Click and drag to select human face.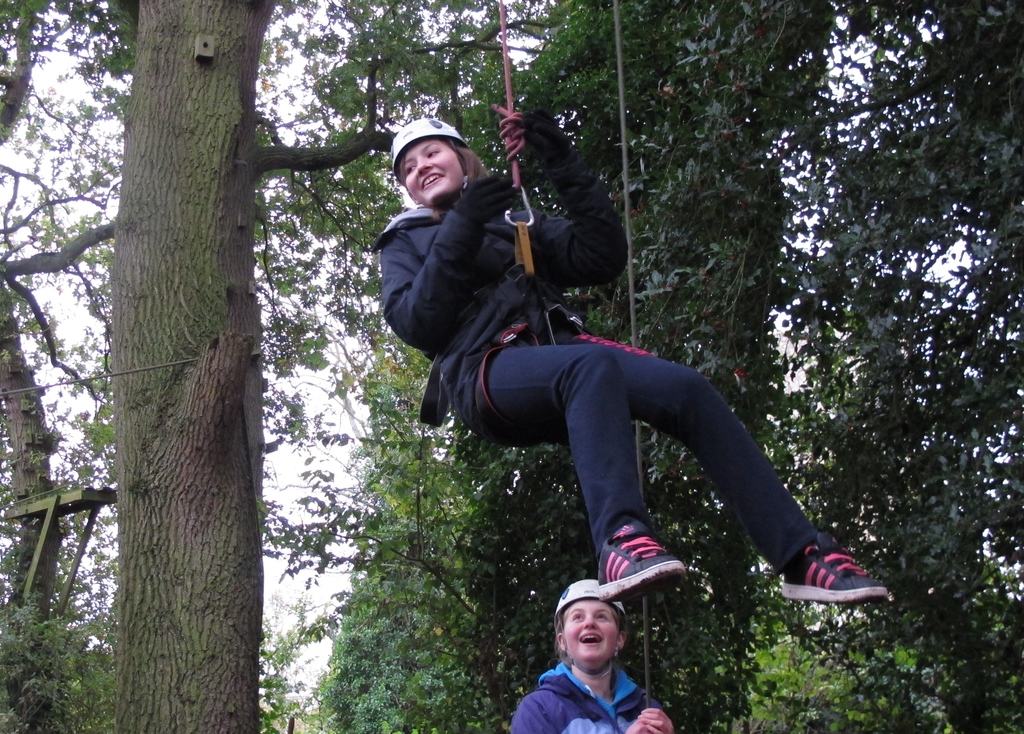
Selection: locate(398, 142, 470, 200).
